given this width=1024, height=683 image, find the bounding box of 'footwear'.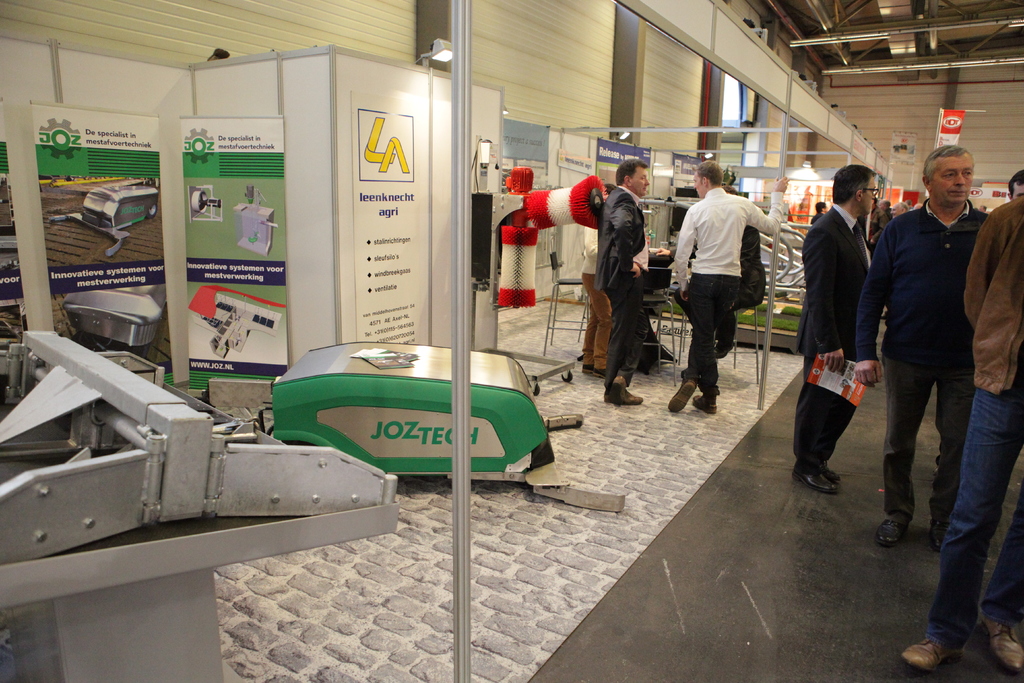
detection(668, 381, 698, 413).
